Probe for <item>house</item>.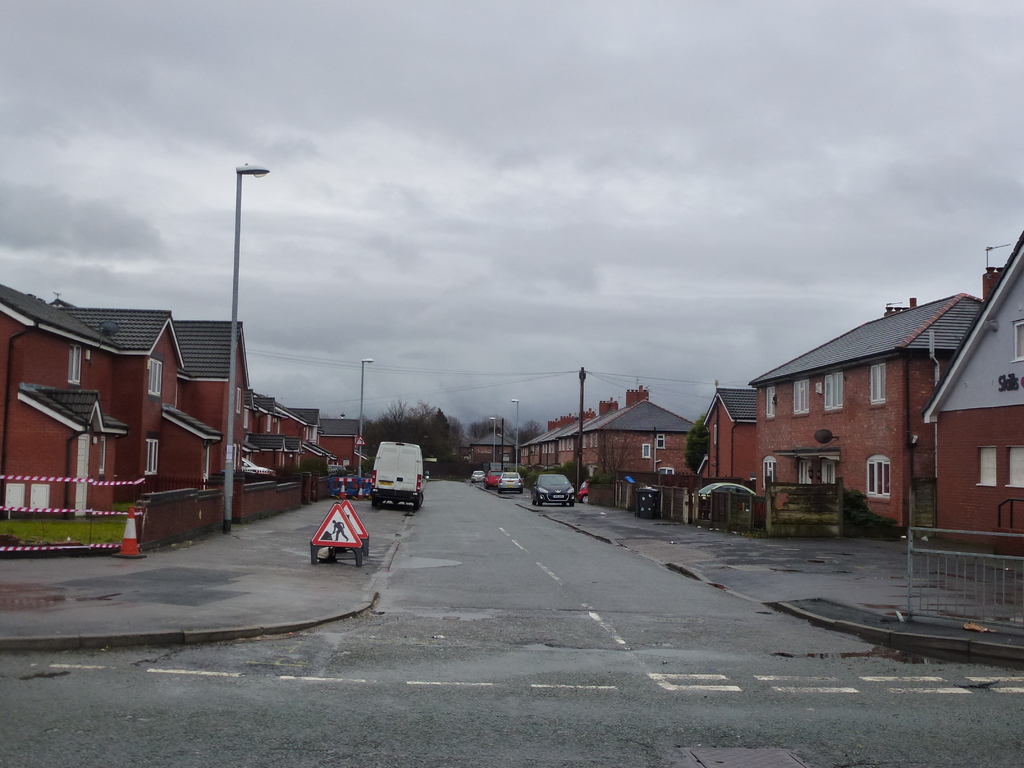
Probe result: l=920, t=230, r=1023, b=542.
